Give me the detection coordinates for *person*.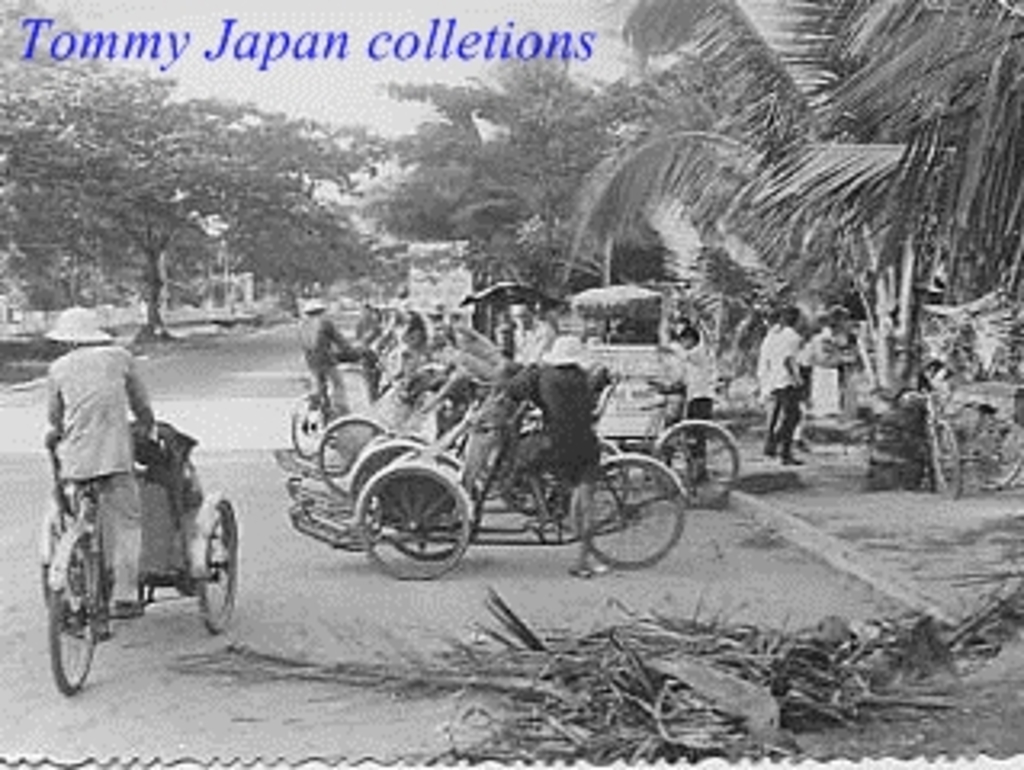
bbox=[485, 295, 562, 420].
